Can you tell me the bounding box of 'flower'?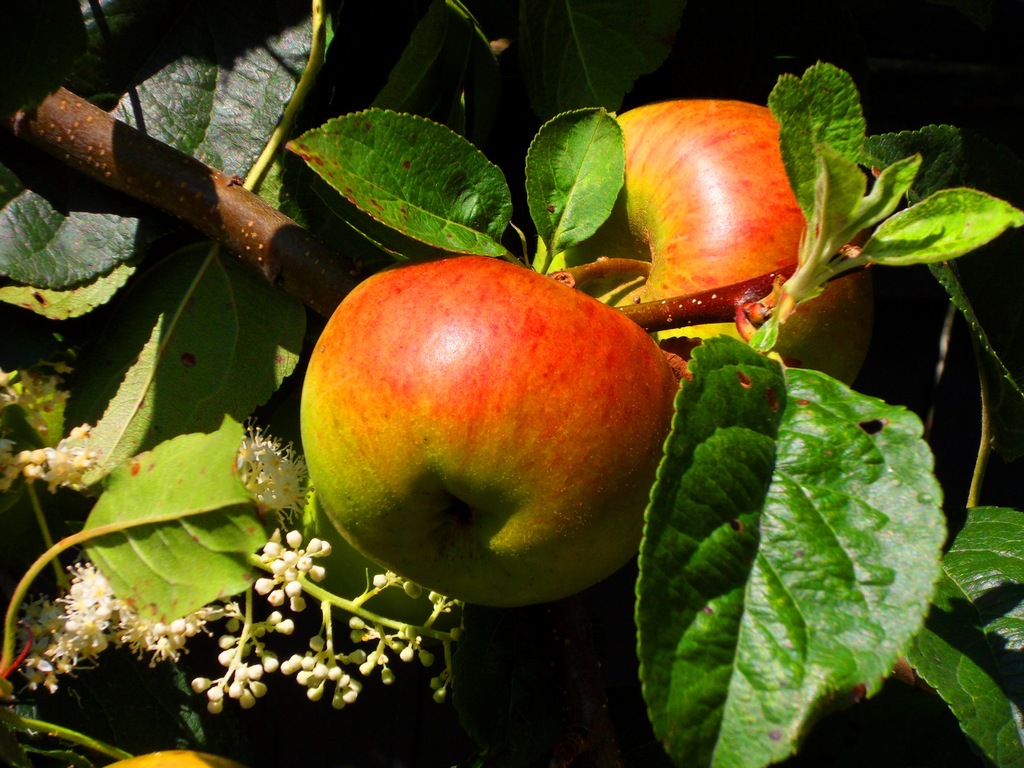
locate(234, 427, 309, 512).
